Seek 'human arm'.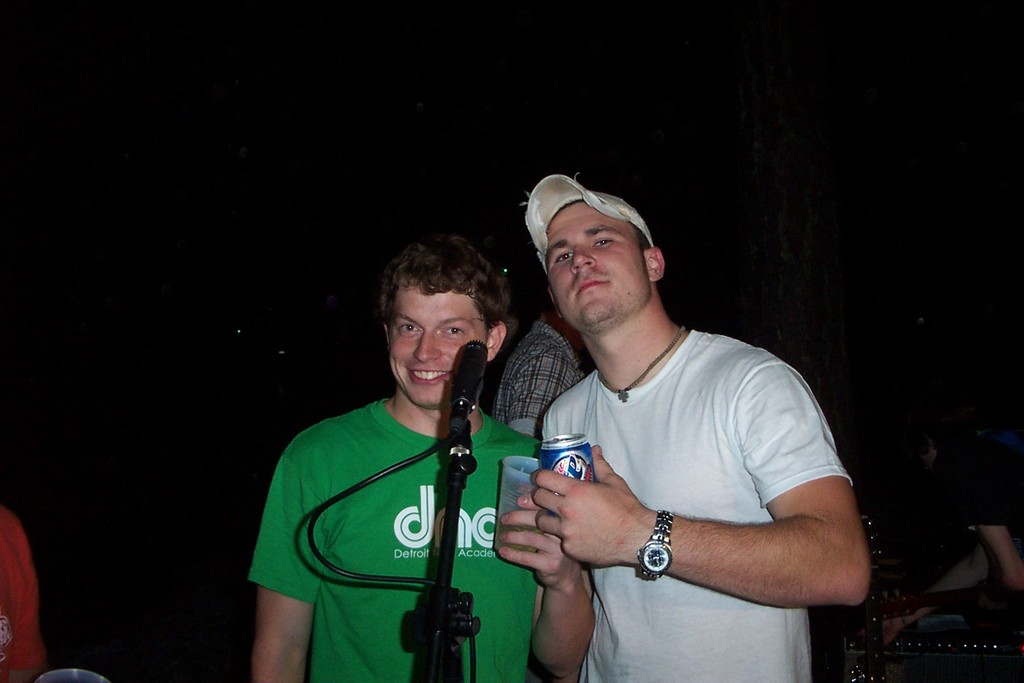
(518, 347, 883, 607).
